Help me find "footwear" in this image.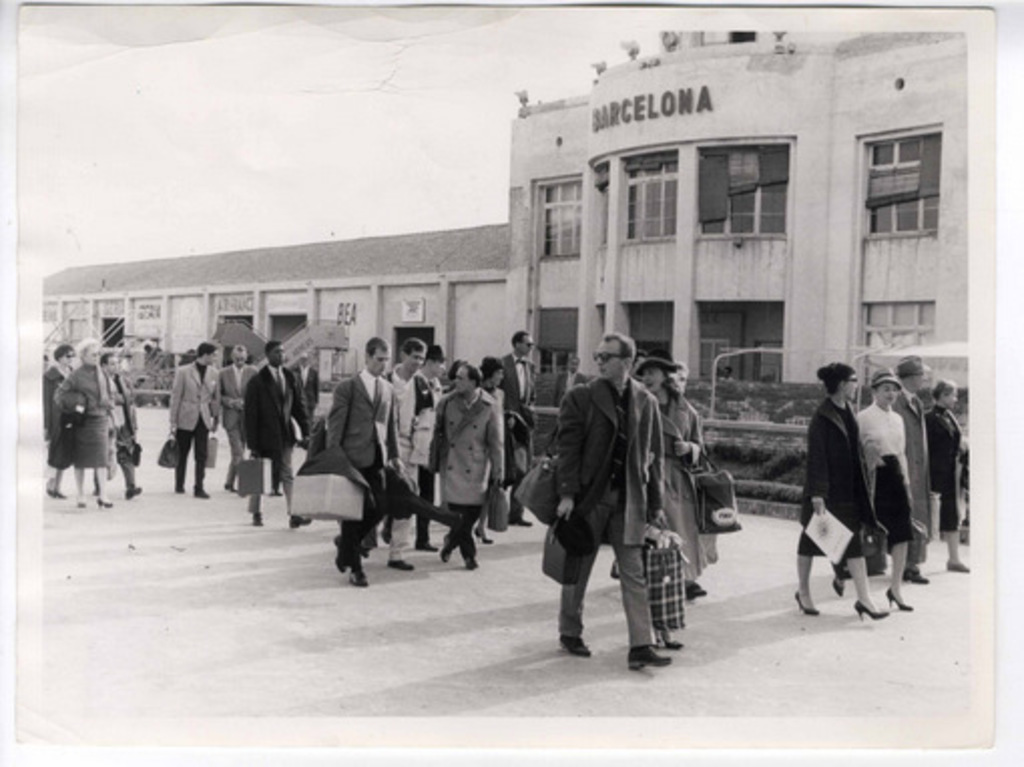
Found it: 92/498/110/500.
